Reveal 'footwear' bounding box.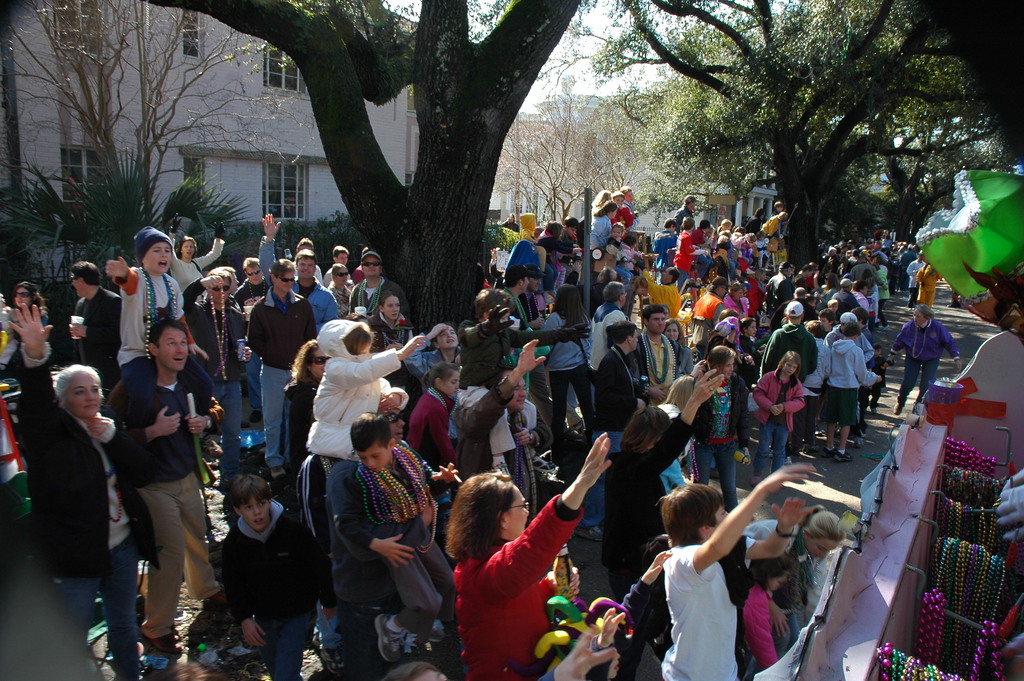
Revealed: (x1=820, y1=447, x2=837, y2=457).
